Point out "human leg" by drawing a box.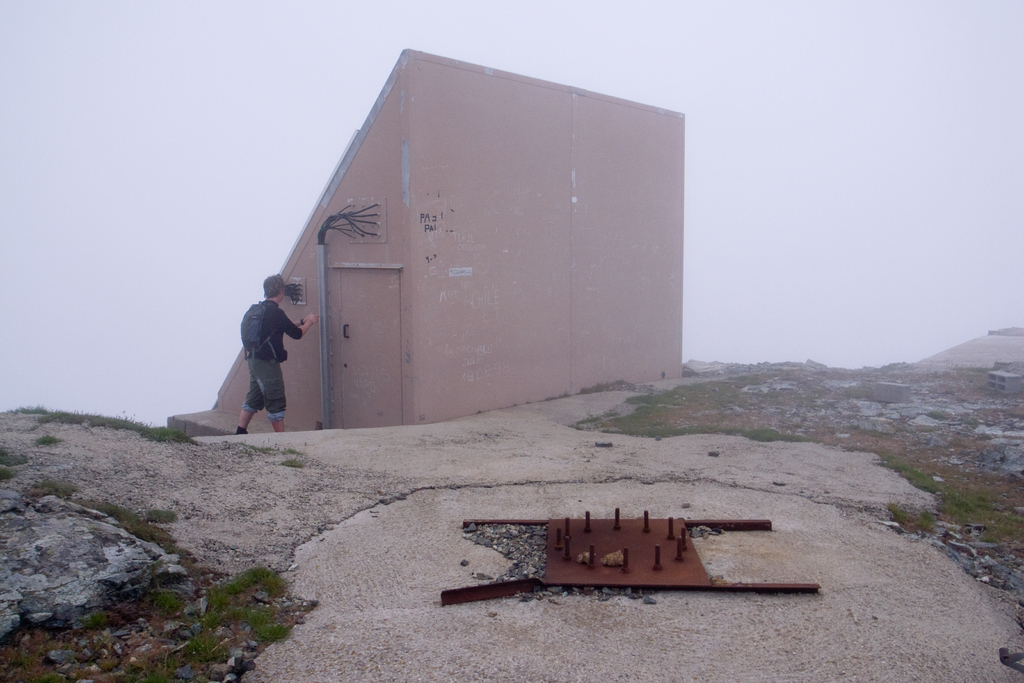
[x1=250, y1=370, x2=294, y2=431].
